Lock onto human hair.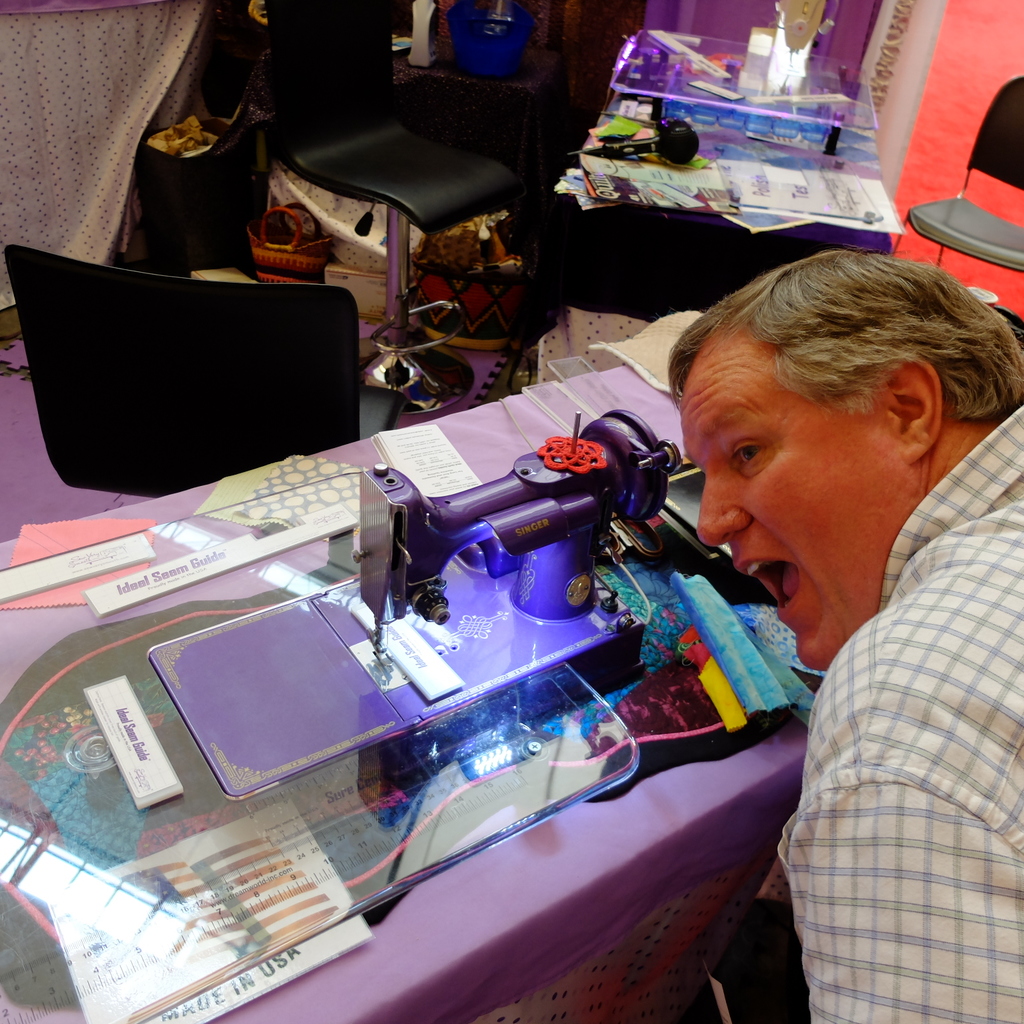
Locked: detection(664, 241, 1023, 422).
